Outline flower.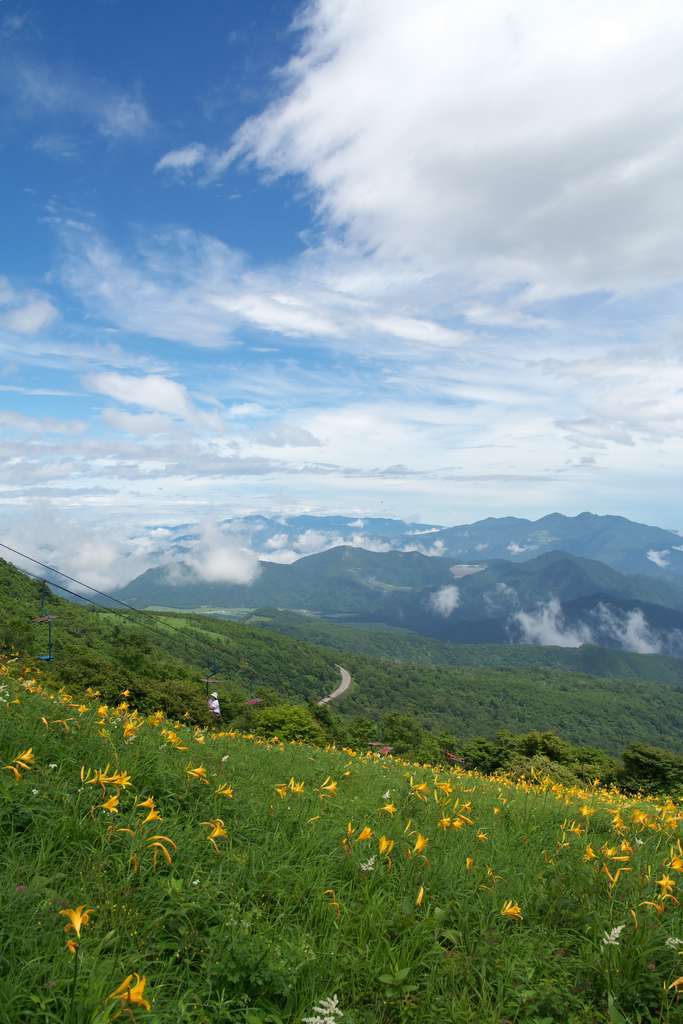
Outline: rect(117, 766, 137, 787).
